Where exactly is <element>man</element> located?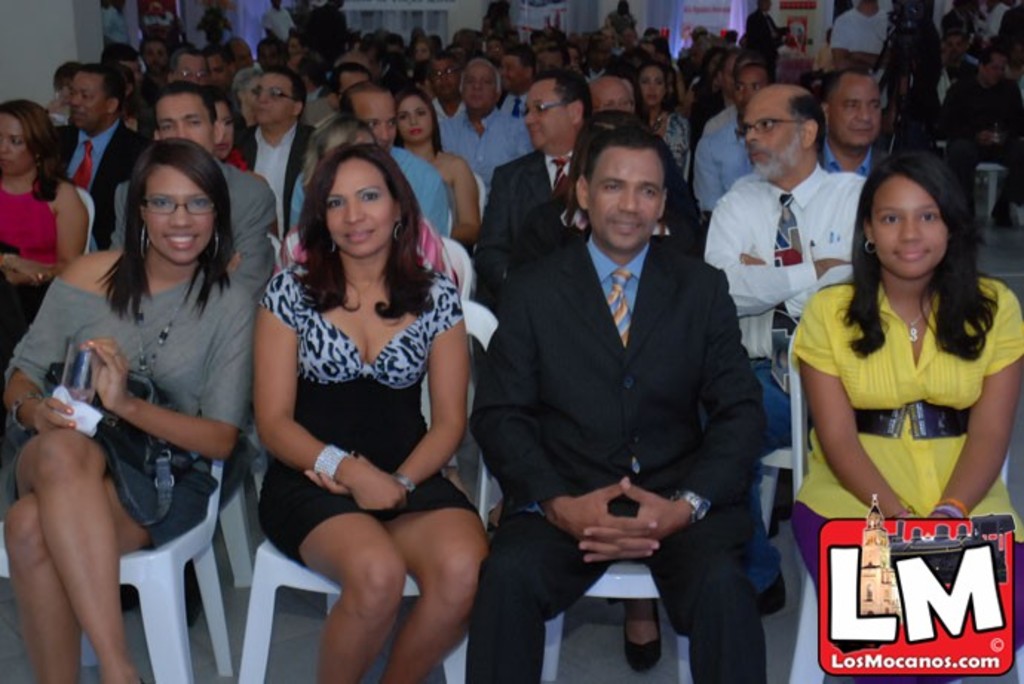
Its bounding box is (x1=938, y1=0, x2=985, y2=42).
